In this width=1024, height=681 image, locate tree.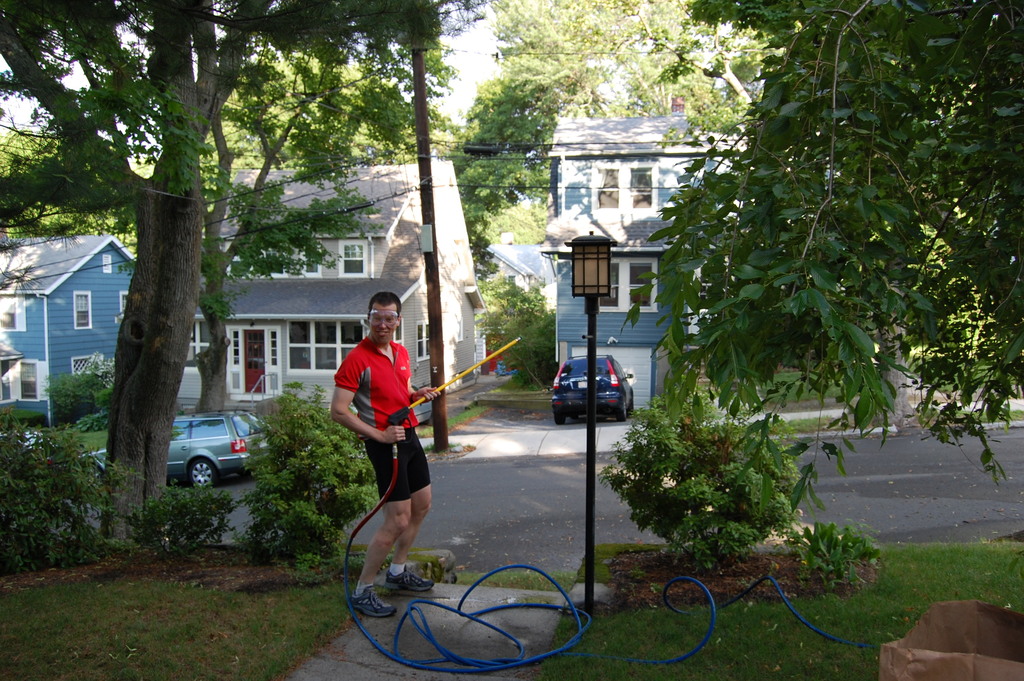
Bounding box: Rect(0, 36, 479, 420).
